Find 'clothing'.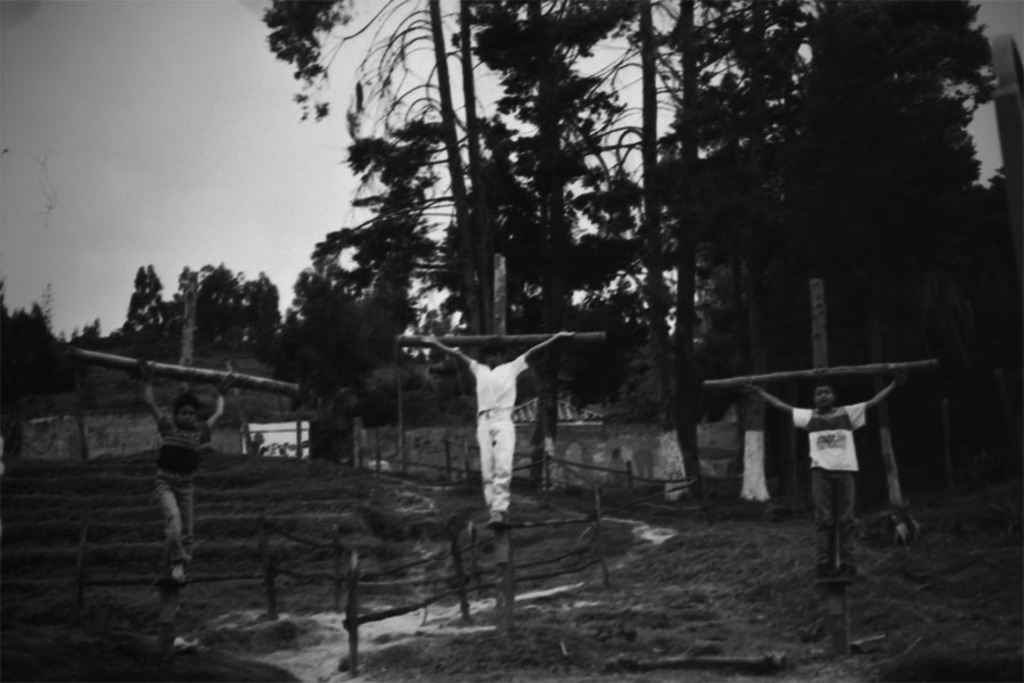
{"x1": 470, "y1": 353, "x2": 529, "y2": 513}.
